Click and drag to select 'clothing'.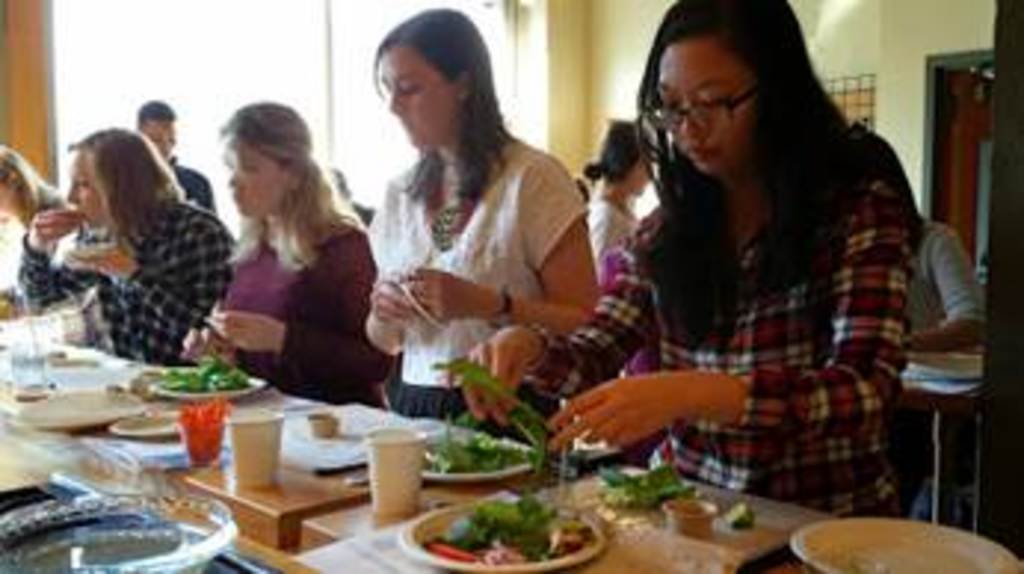
Selection: Rect(524, 124, 920, 509).
